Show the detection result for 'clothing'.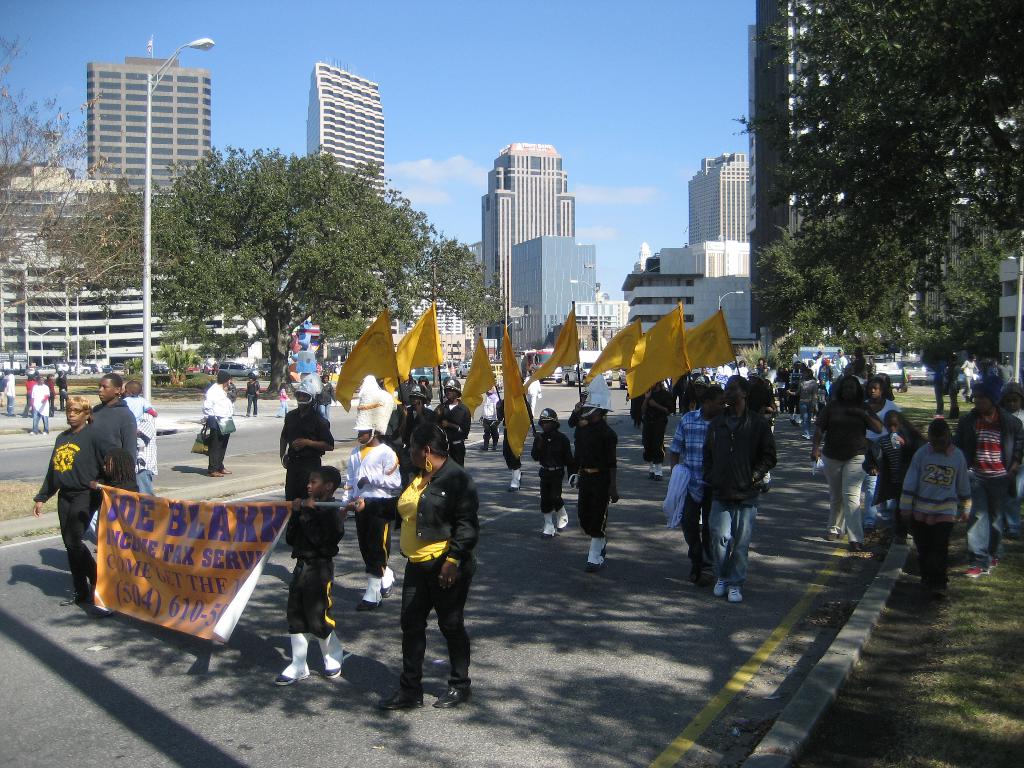
detection(572, 422, 620, 537).
